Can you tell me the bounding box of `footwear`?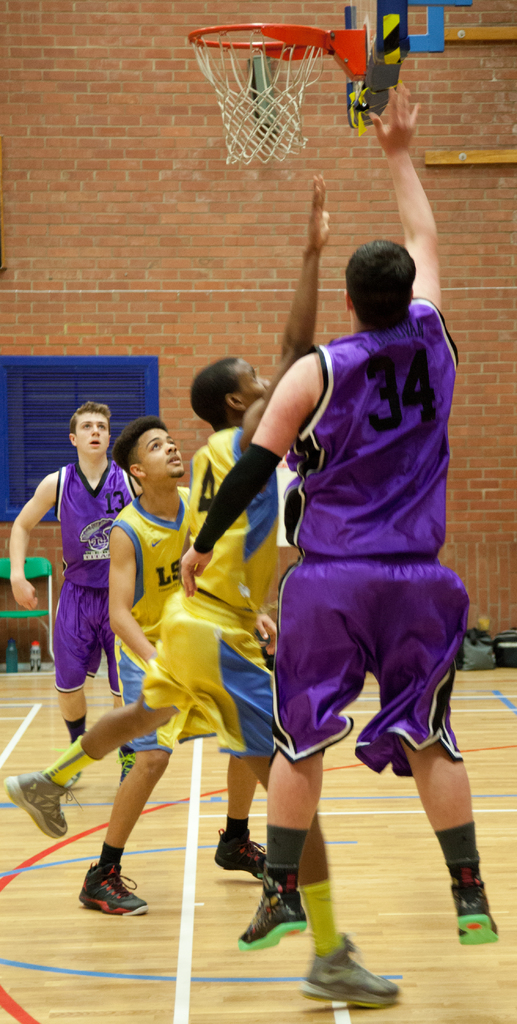
<box>120,751,141,772</box>.
